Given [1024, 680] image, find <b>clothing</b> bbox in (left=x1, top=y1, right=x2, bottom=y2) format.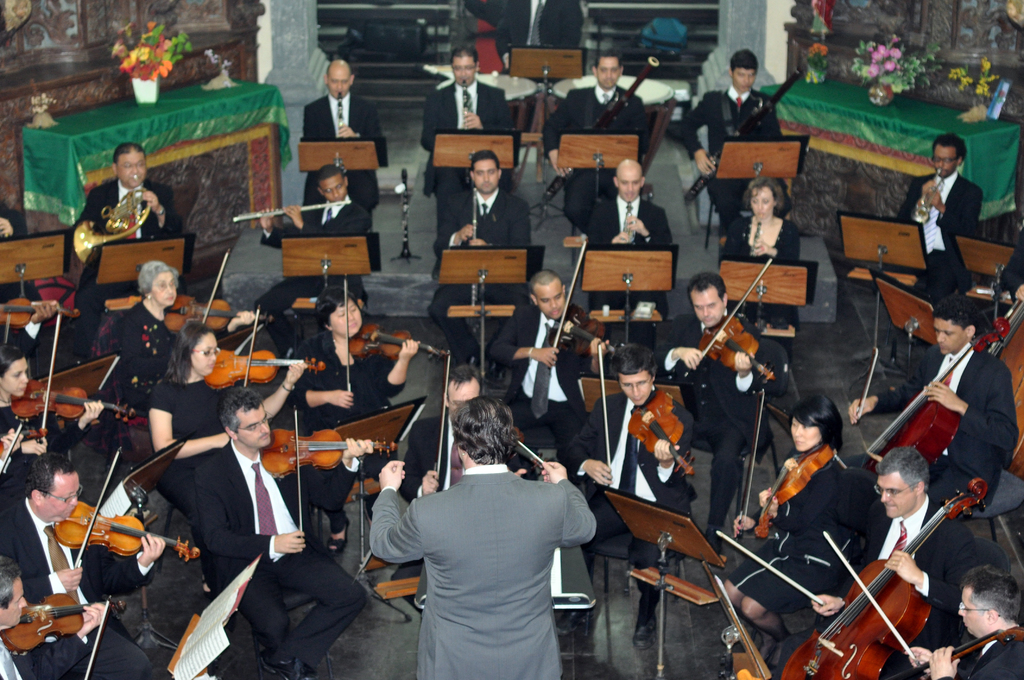
(left=395, top=399, right=449, bottom=503).
